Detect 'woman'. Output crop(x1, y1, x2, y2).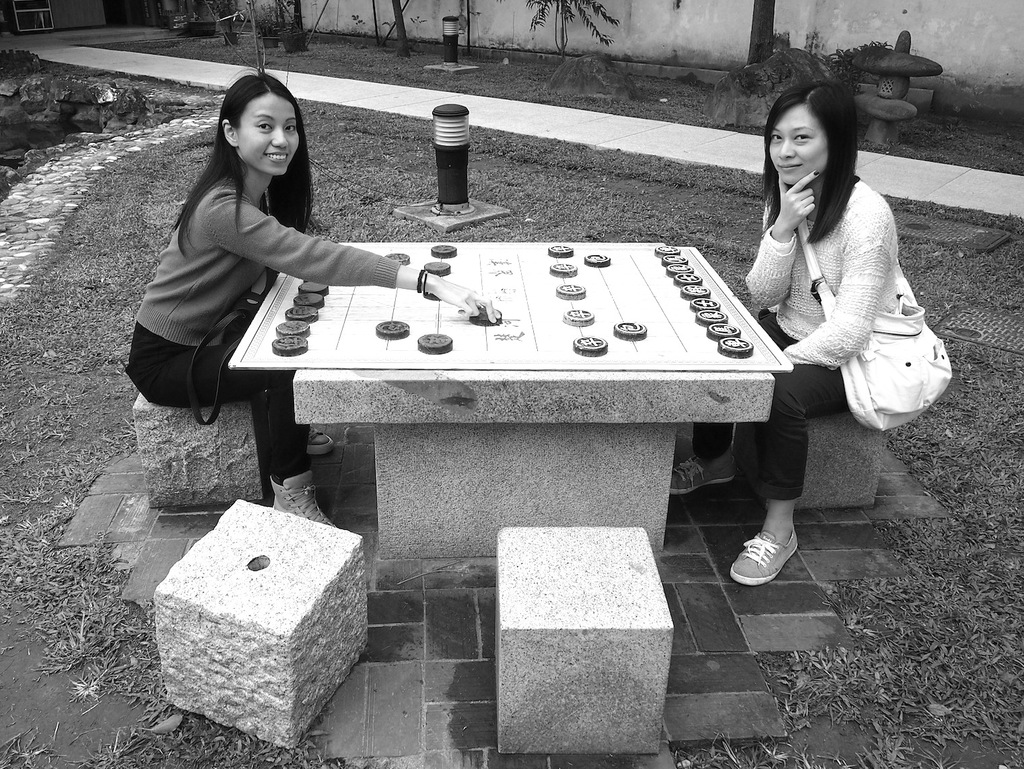
crop(674, 83, 911, 585).
